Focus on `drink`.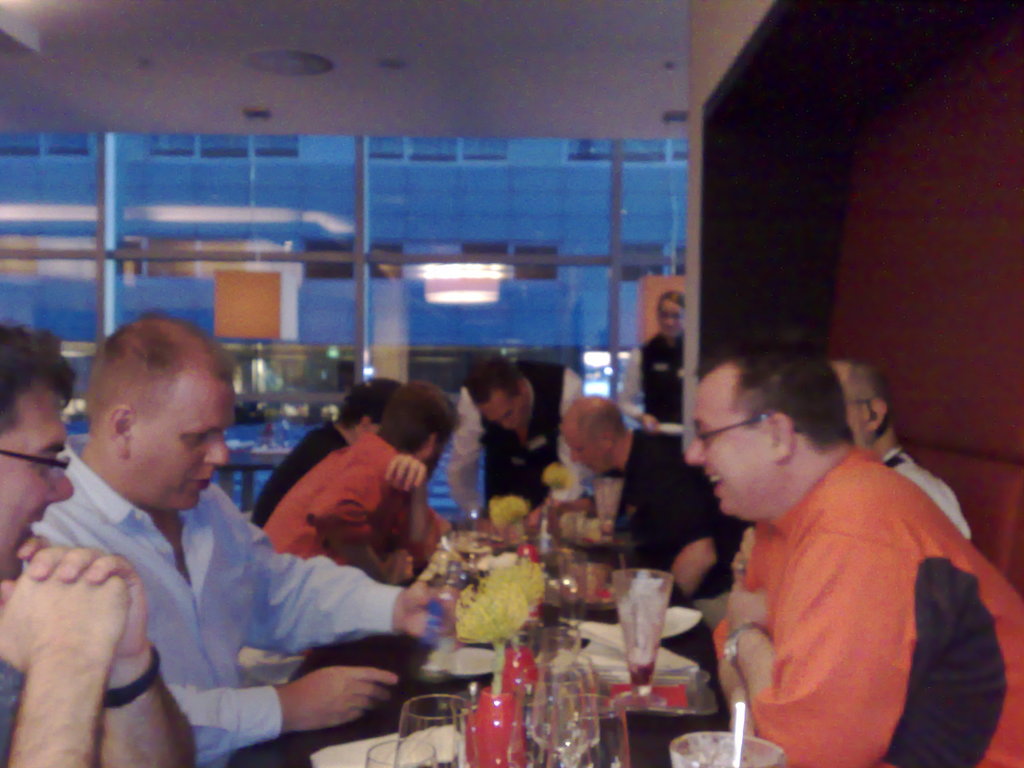
Focused at {"left": 610, "top": 576, "right": 680, "bottom": 689}.
